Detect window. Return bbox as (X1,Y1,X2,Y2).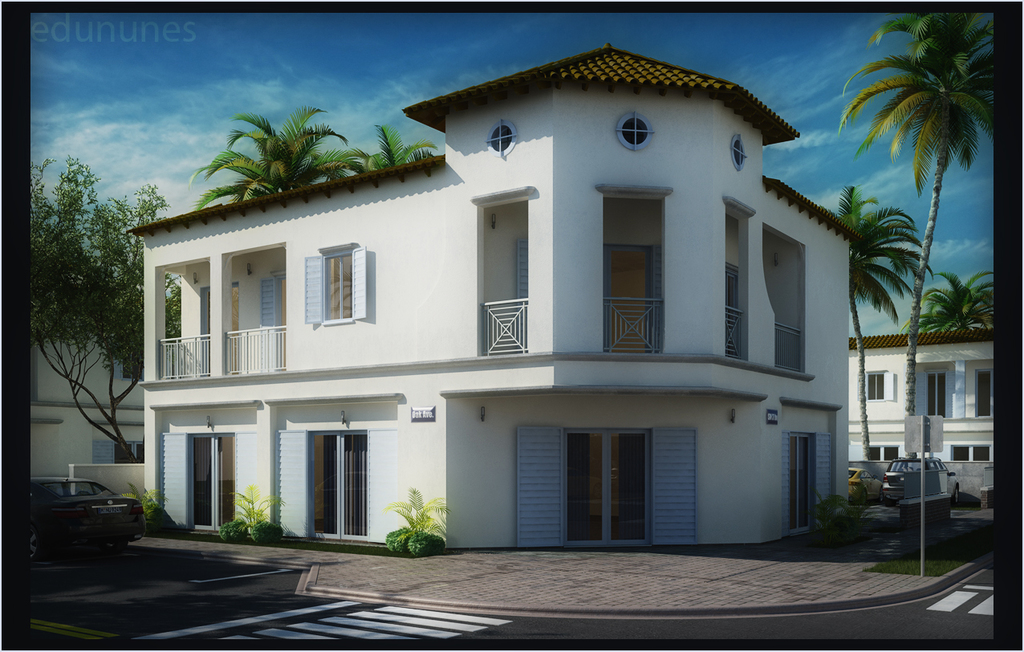
(488,124,515,155).
